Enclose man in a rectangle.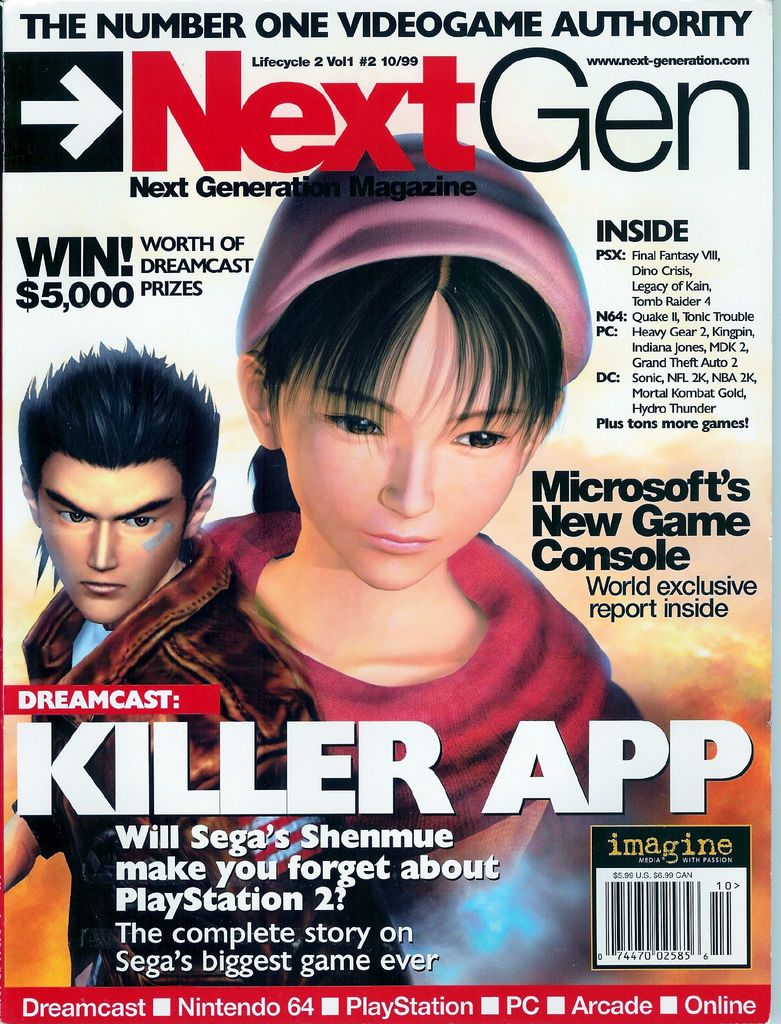
0 330 415 986.
